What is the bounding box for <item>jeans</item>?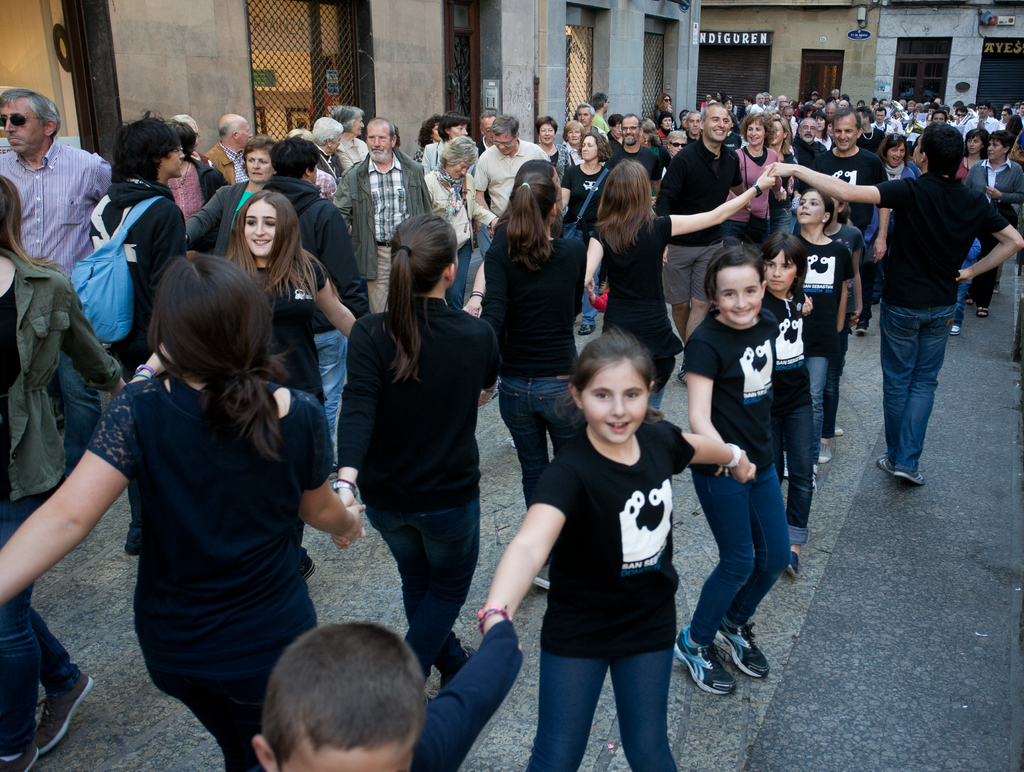
left=644, top=381, right=664, bottom=407.
